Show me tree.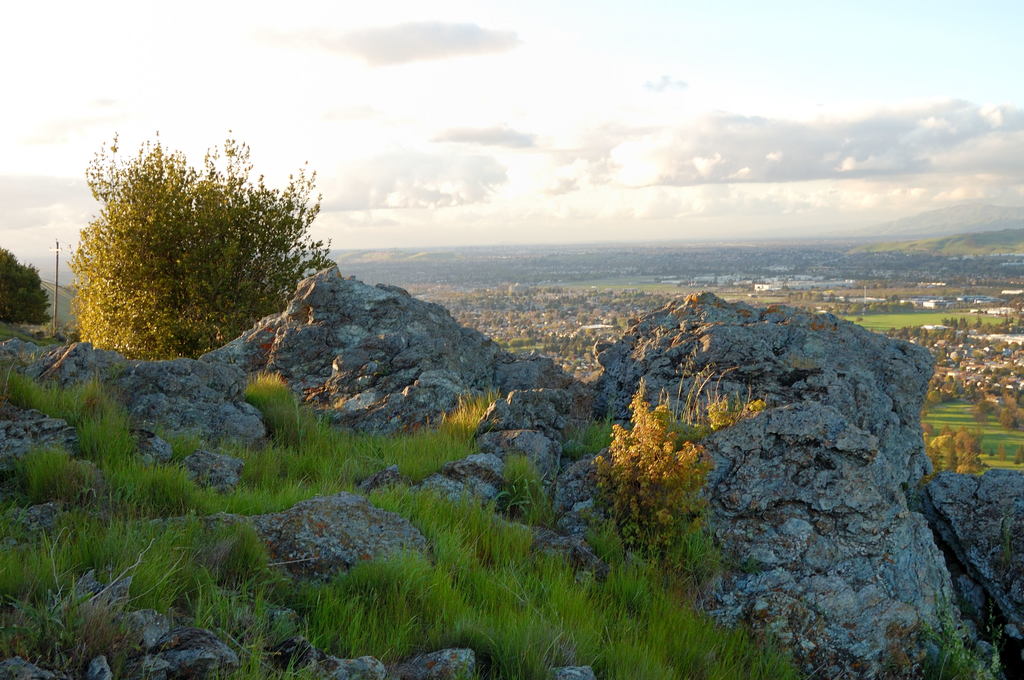
tree is here: box=[929, 441, 945, 477].
